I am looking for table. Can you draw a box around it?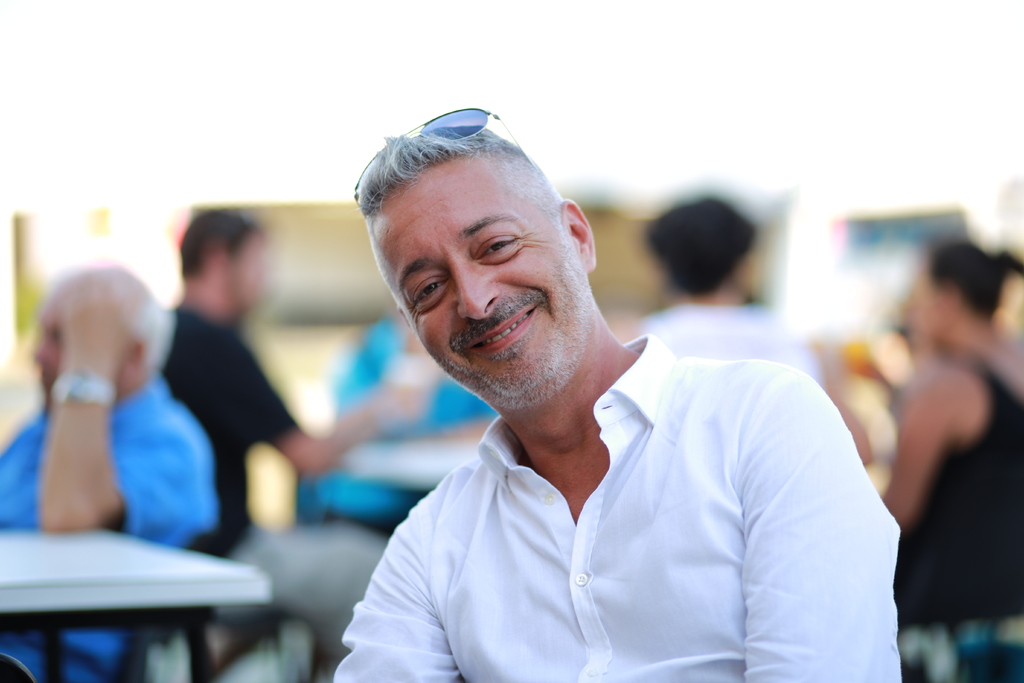
Sure, the bounding box is 13 520 304 664.
